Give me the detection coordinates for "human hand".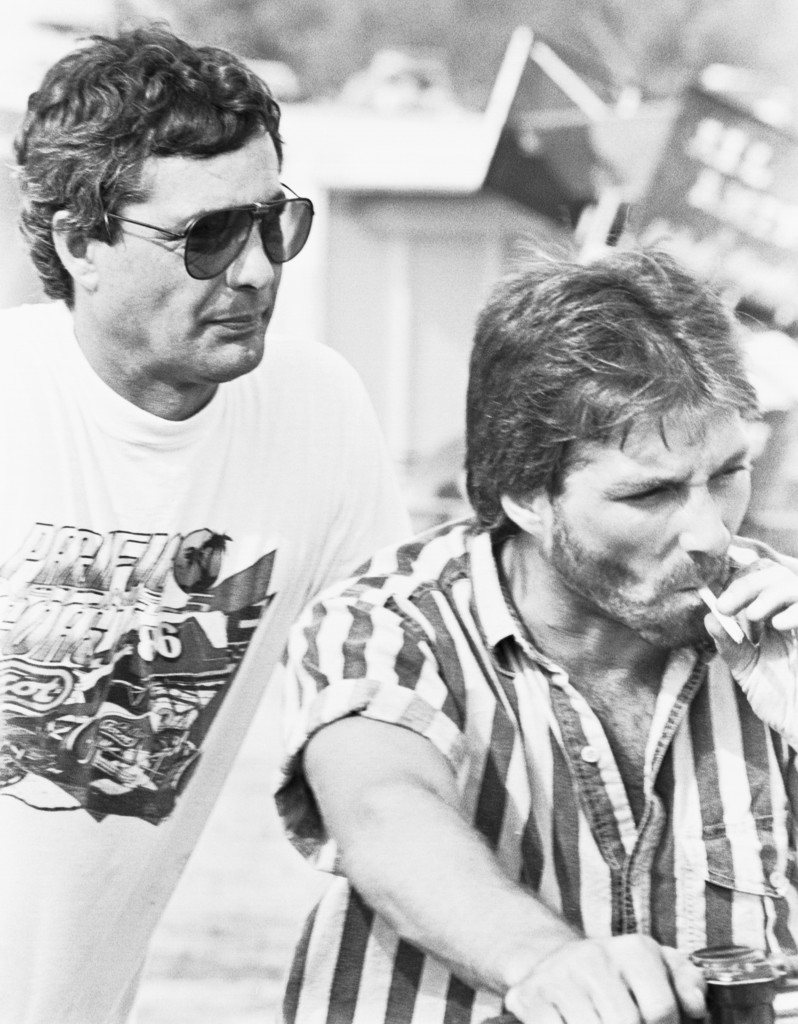
bbox(701, 552, 797, 753).
